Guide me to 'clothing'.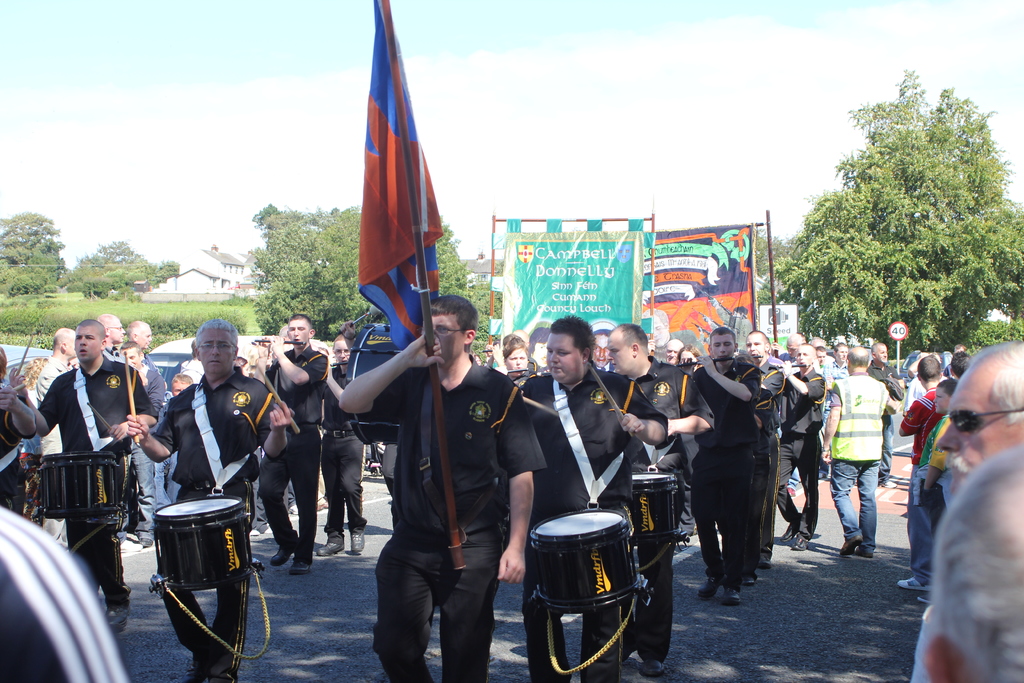
Guidance: (x1=147, y1=366, x2=276, y2=664).
